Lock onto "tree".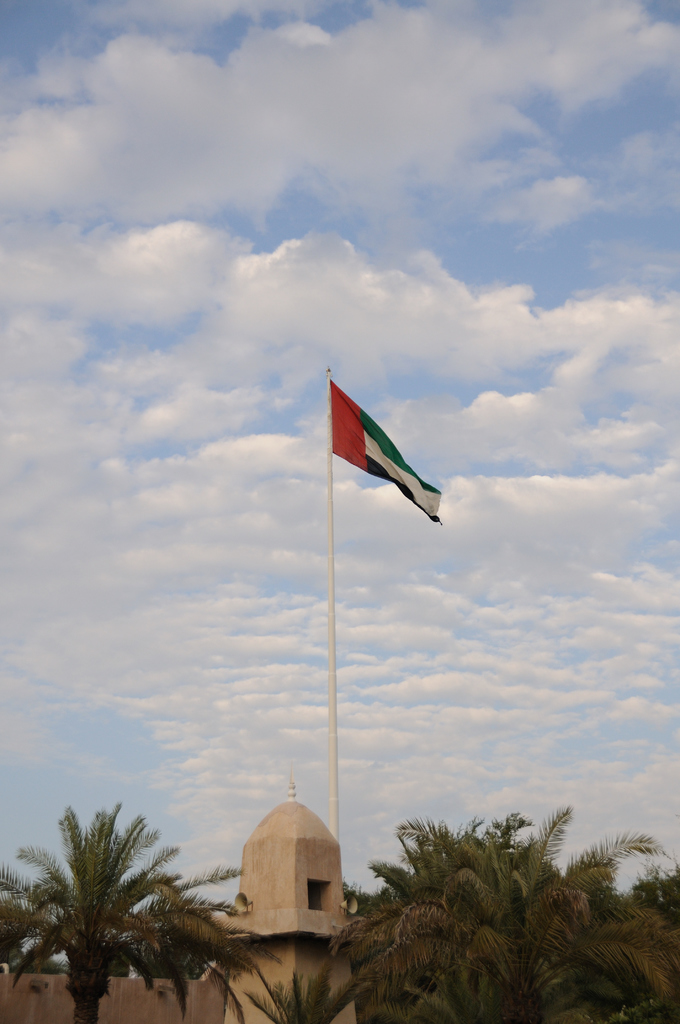
Locked: locate(0, 858, 44, 970).
